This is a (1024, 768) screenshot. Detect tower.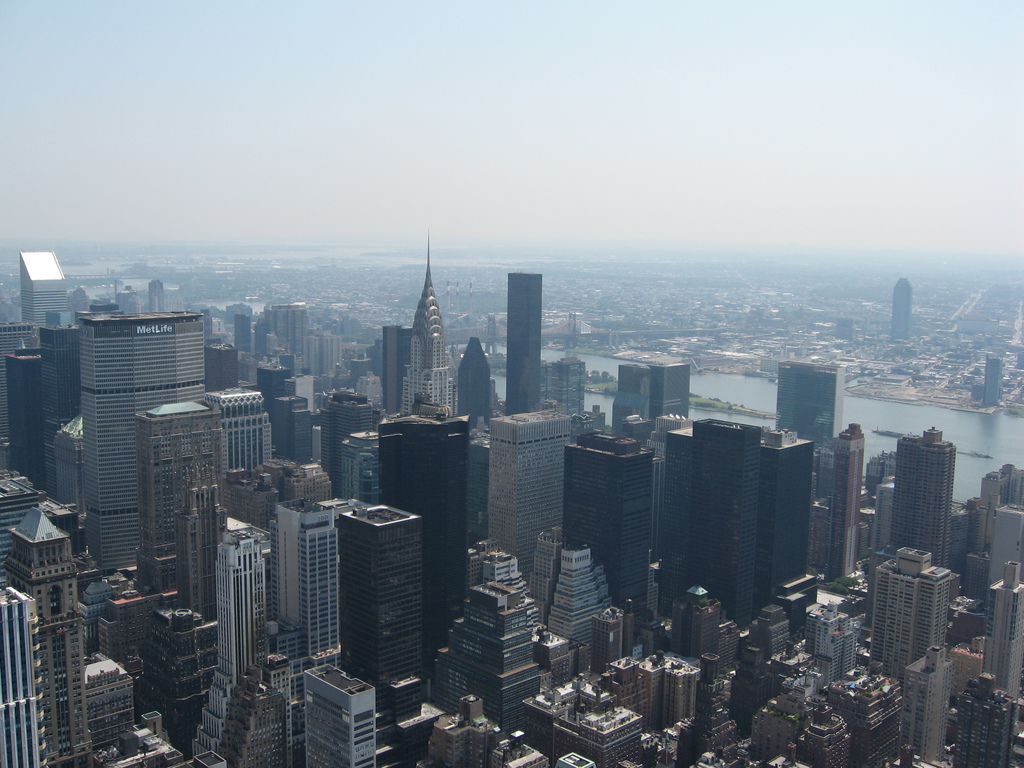
locate(1, 507, 104, 767).
